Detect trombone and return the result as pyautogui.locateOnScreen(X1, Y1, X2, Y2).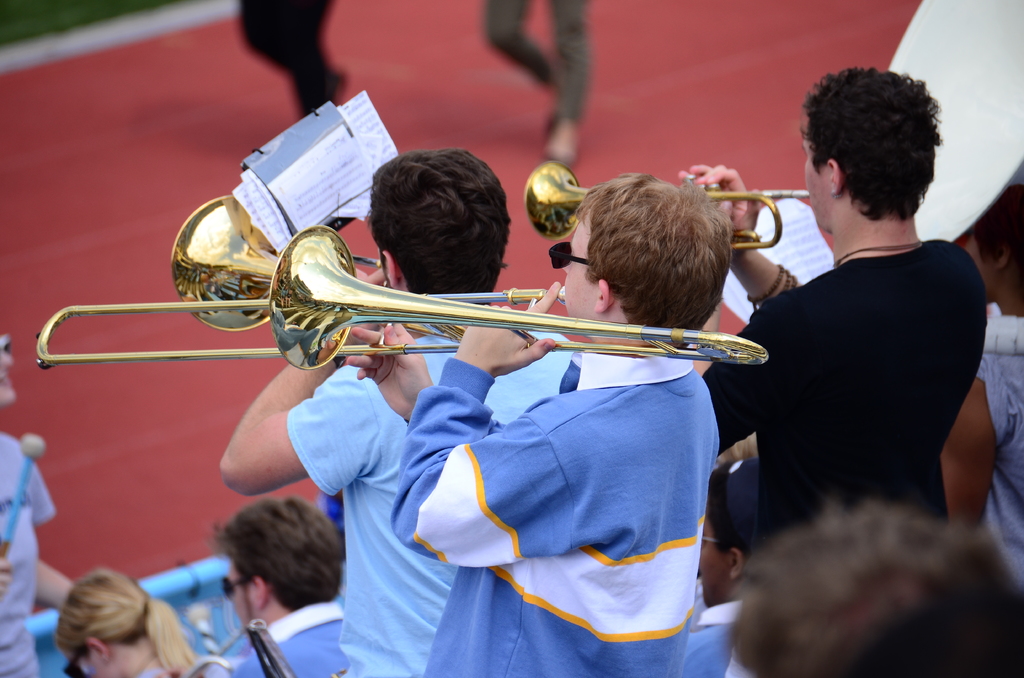
pyautogui.locateOnScreen(520, 157, 825, 250).
